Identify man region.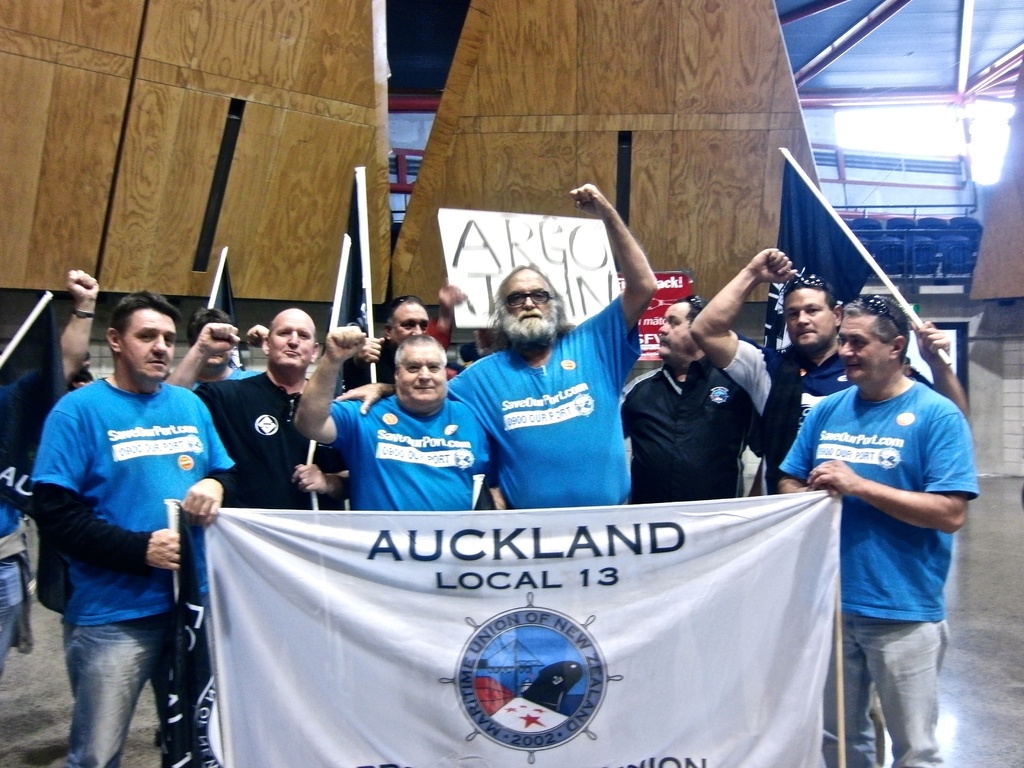
Region: 342:292:454:387.
